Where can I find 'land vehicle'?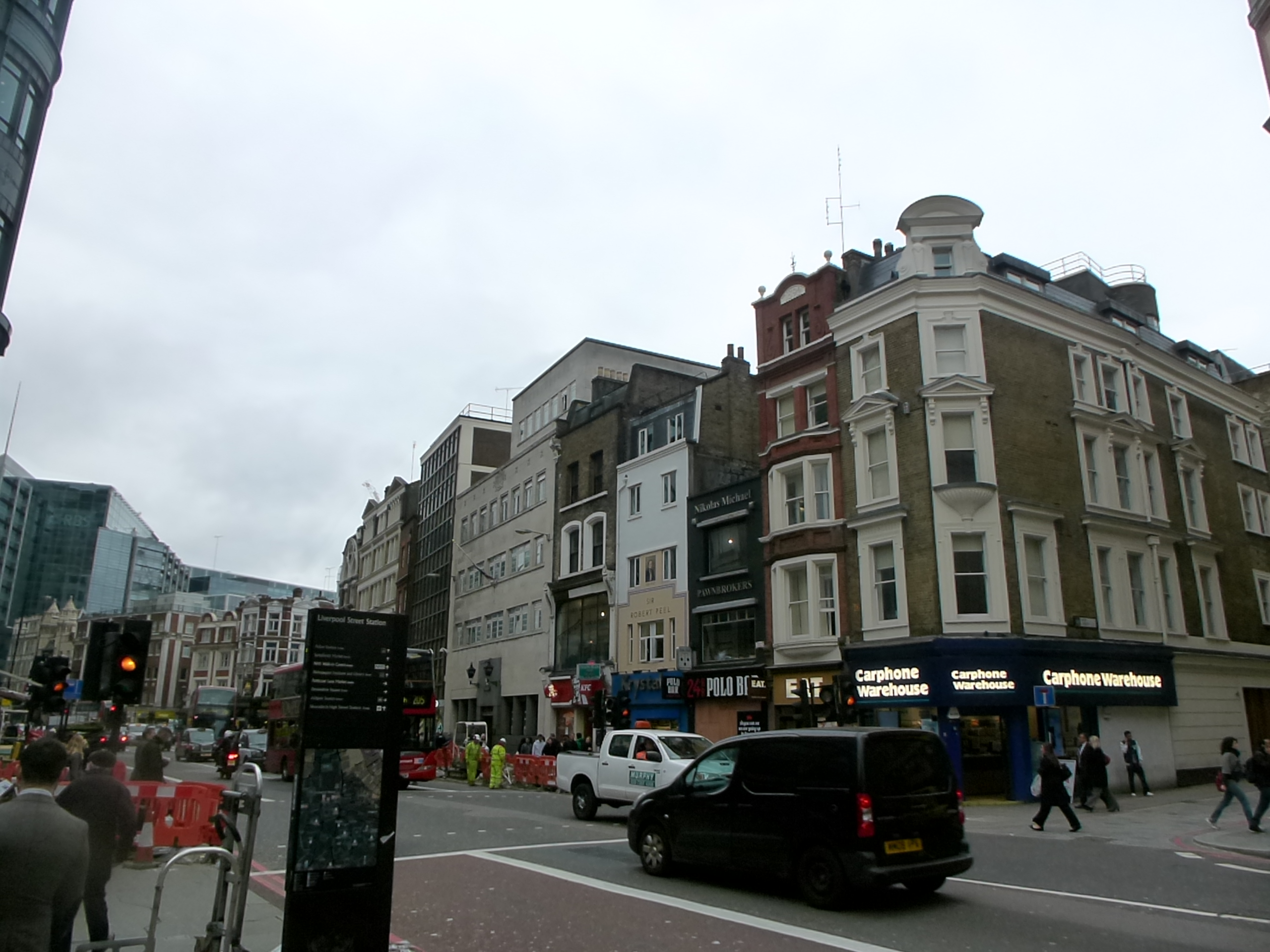
You can find it at [x1=309, y1=358, x2=488, y2=454].
